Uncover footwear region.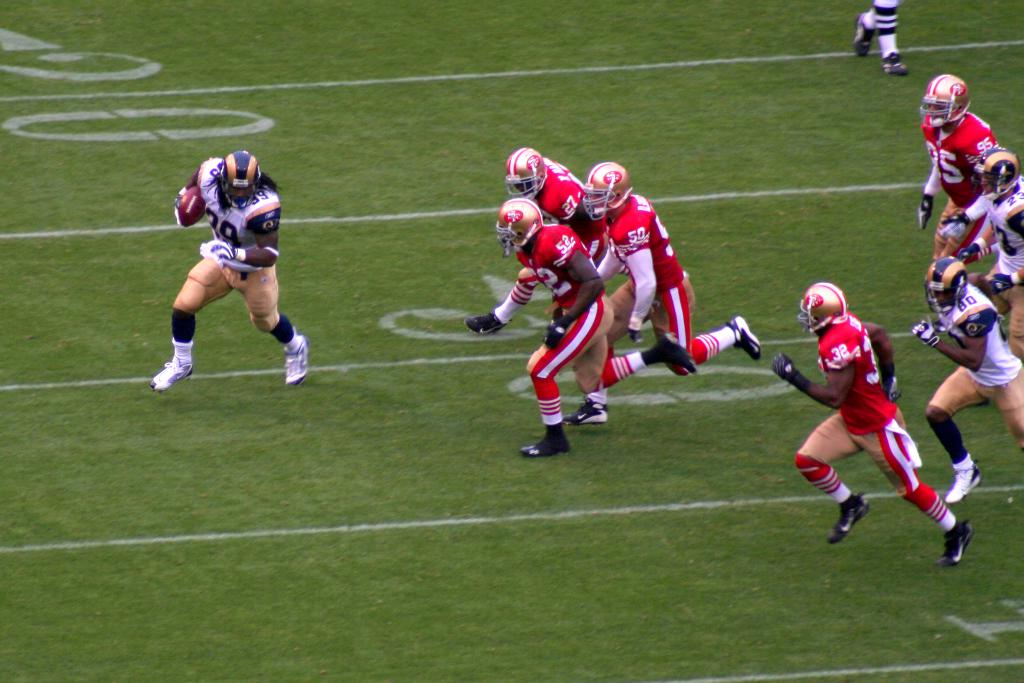
Uncovered: [left=825, top=492, right=867, bottom=544].
